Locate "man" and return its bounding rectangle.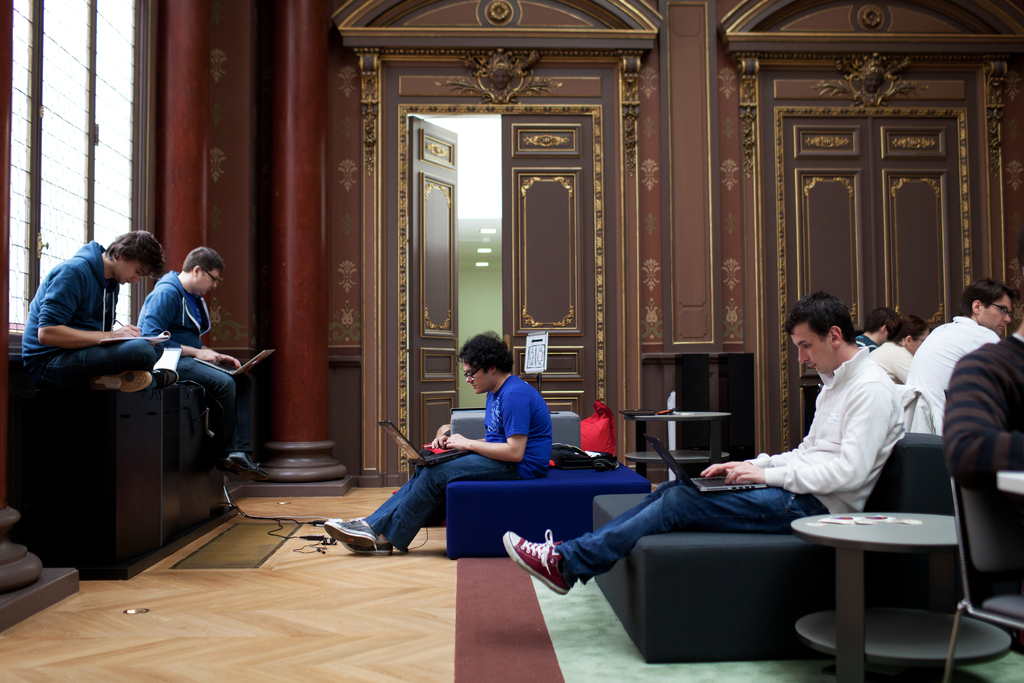
bbox=[904, 281, 1021, 420].
